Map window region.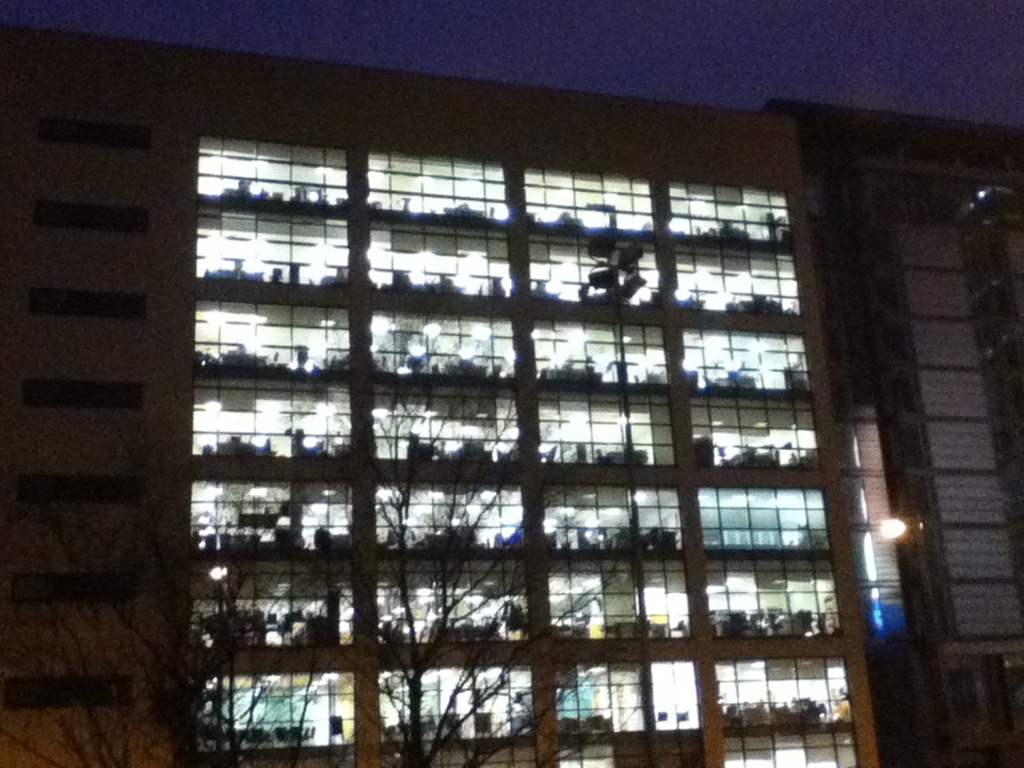
Mapped to select_region(188, 380, 354, 471).
